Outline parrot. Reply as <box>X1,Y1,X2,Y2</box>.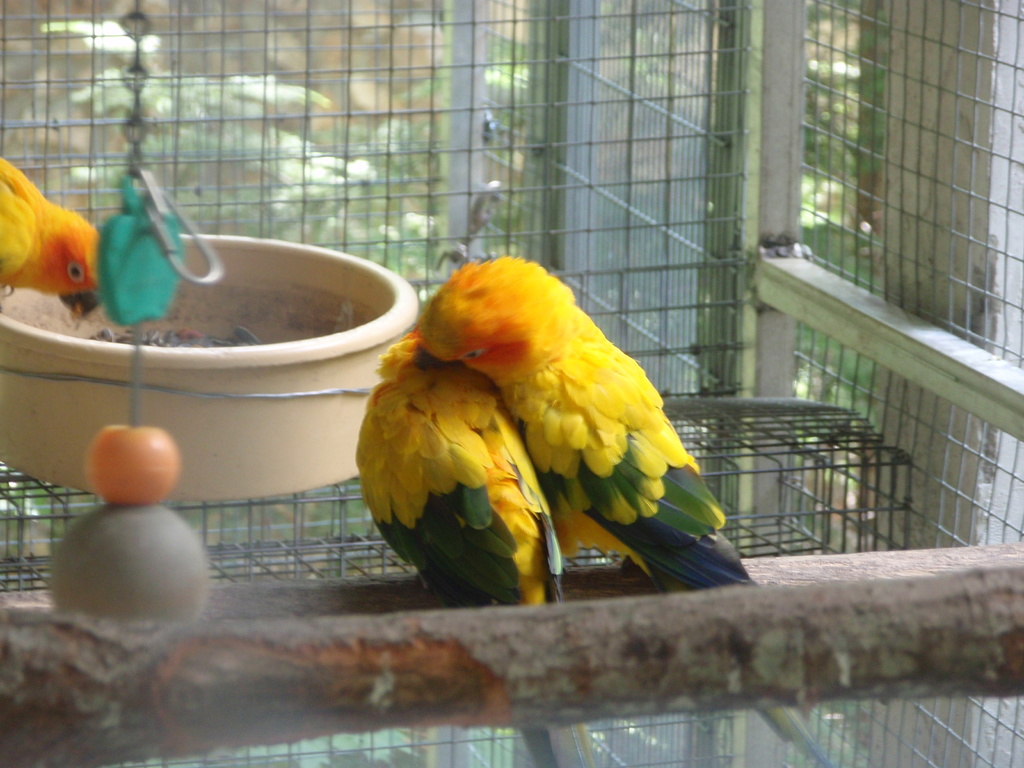
<box>4,162,108,323</box>.
